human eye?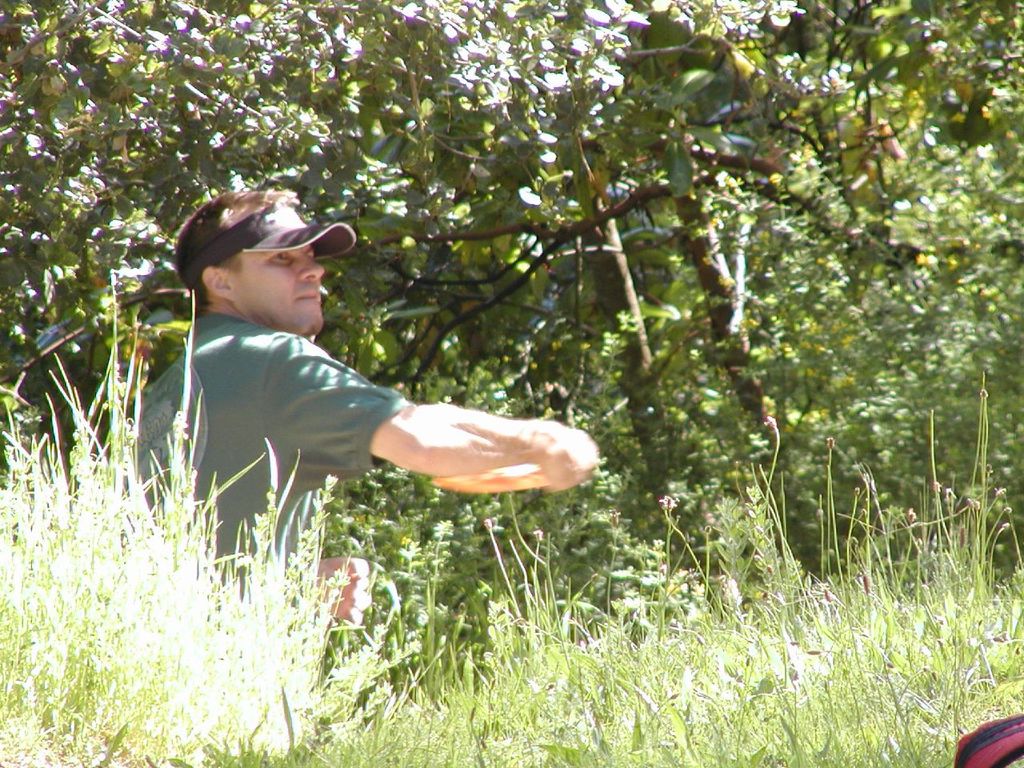
box(268, 246, 292, 262)
